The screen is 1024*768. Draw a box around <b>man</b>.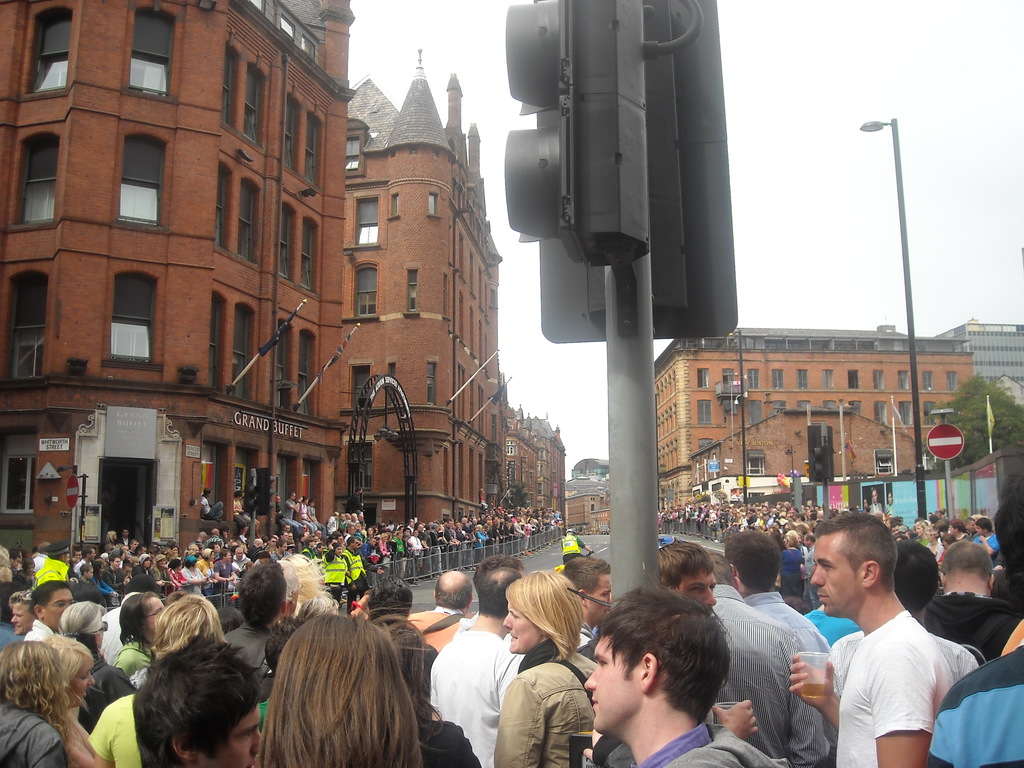
(x1=722, y1=525, x2=838, y2=767).
